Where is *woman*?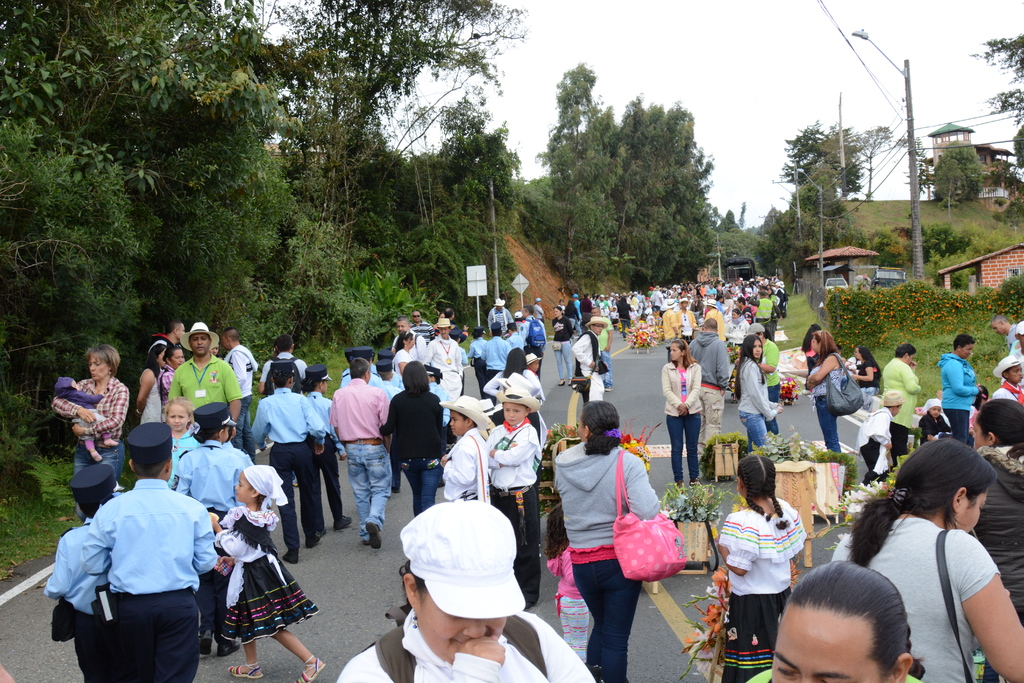
x1=934 y1=333 x2=980 y2=445.
